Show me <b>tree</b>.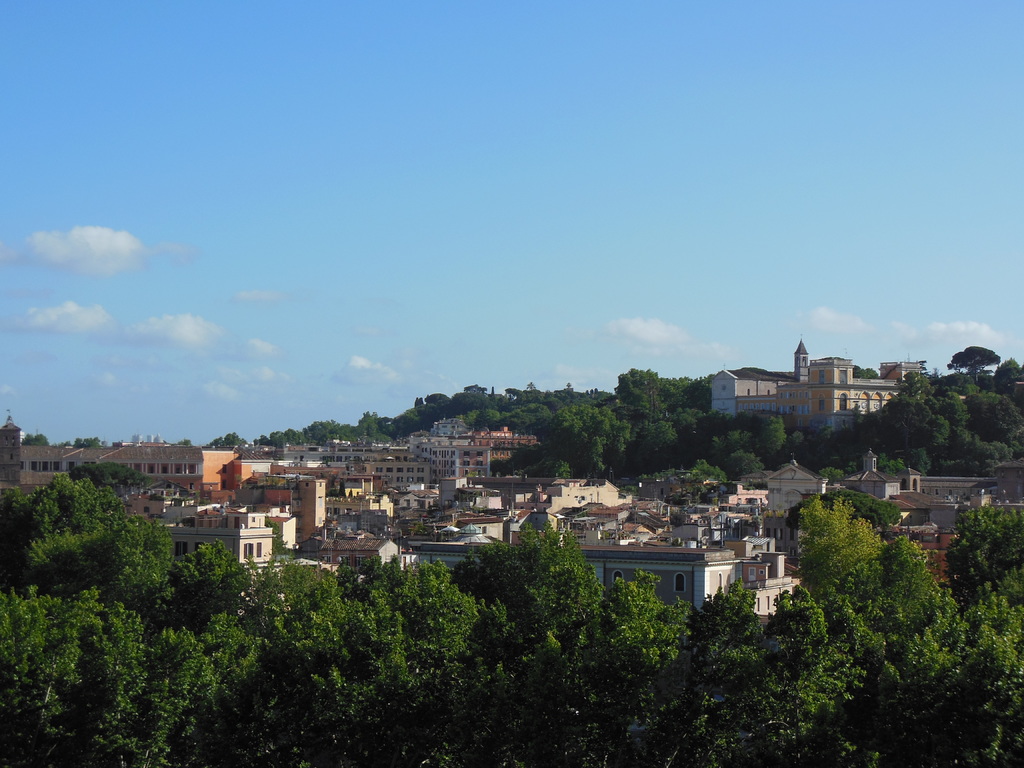
<b>tree</b> is here: (606, 360, 706, 467).
